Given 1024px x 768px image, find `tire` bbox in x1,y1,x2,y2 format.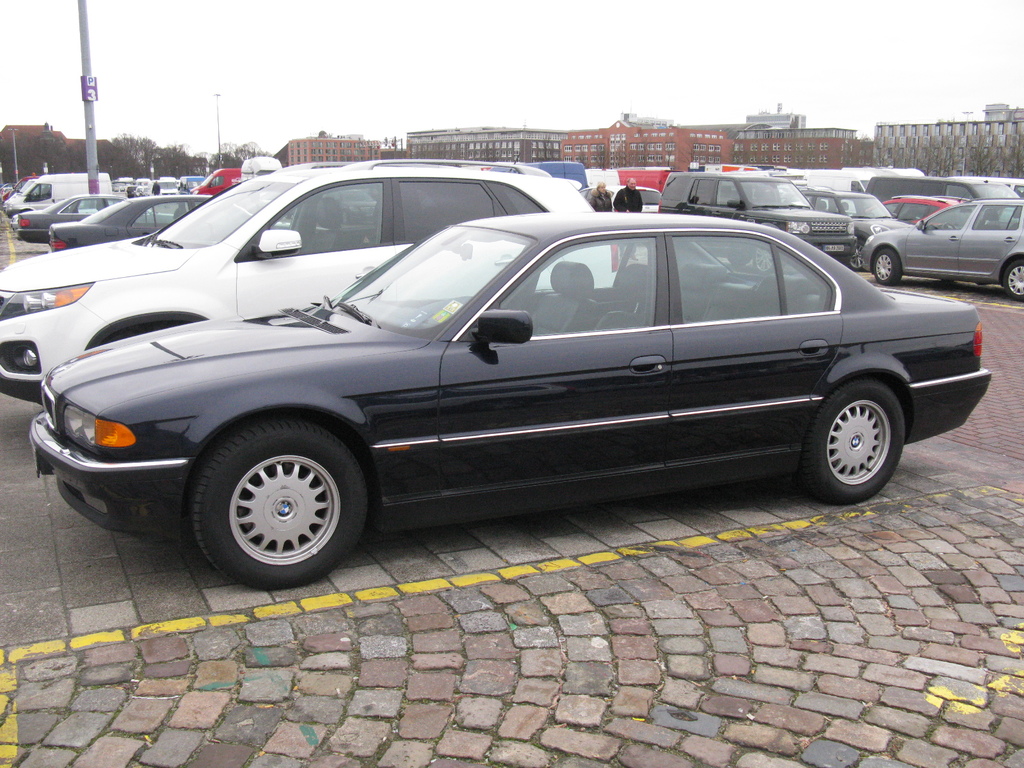
849,242,865,269.
